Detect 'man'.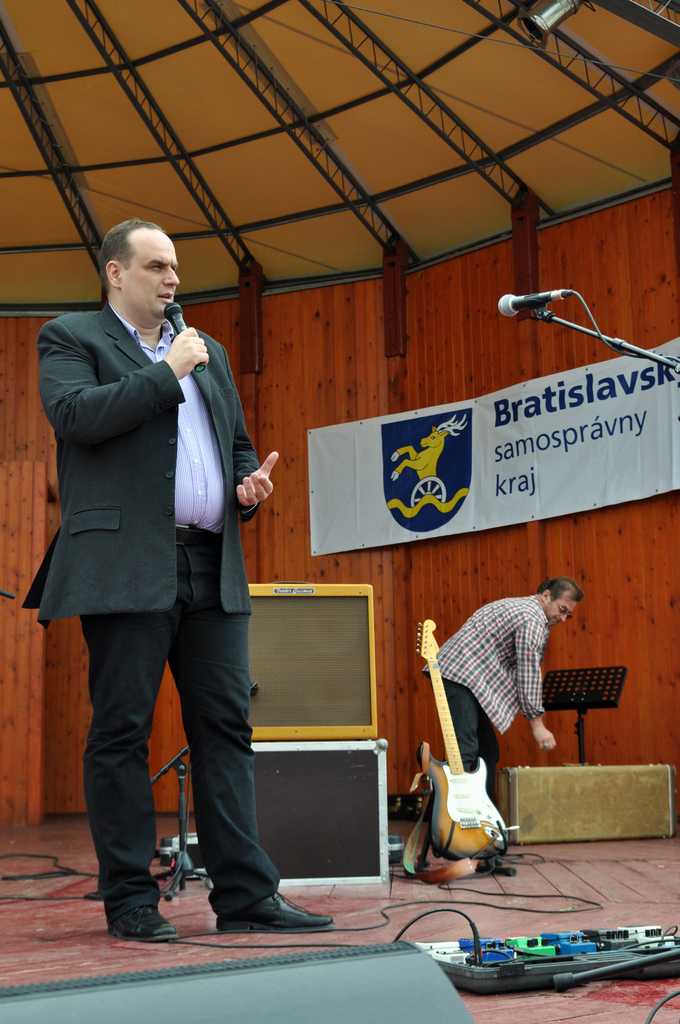
Detected at [38, 218, 282, 922].
